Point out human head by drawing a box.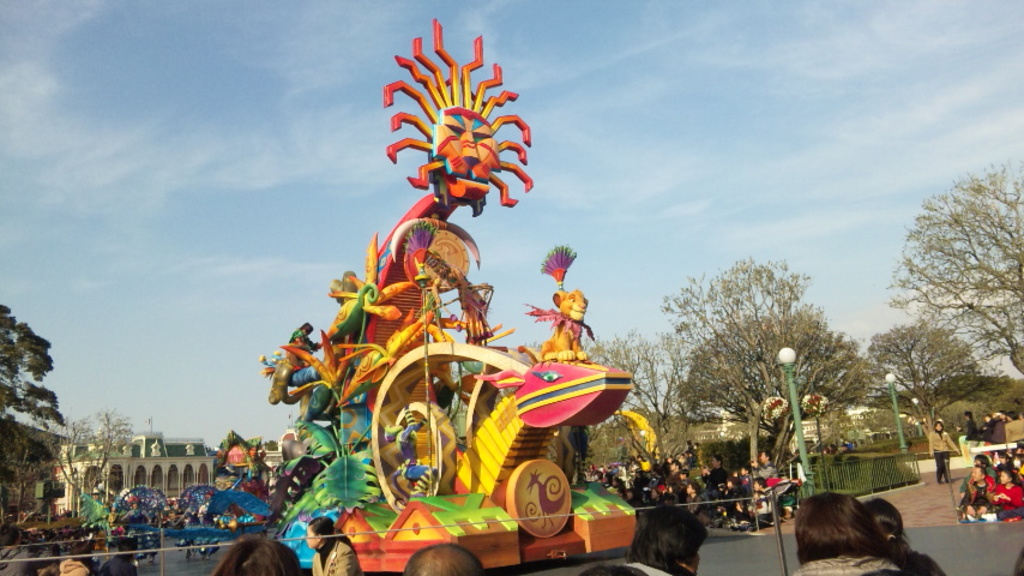
bbox=(962, 409, 976, 420).
